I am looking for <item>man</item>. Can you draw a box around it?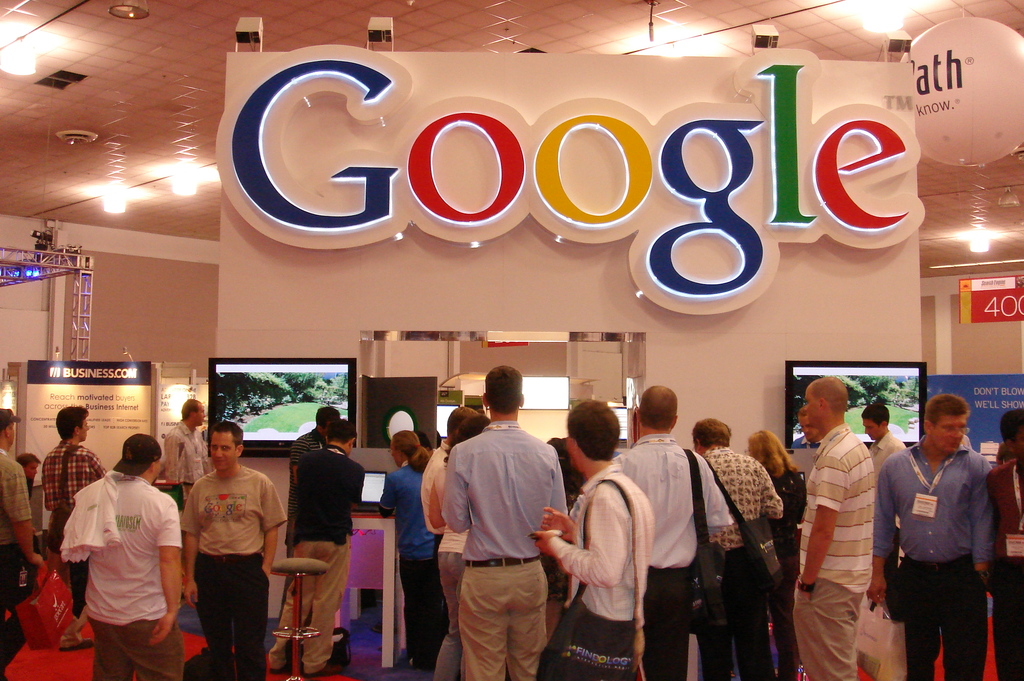
Sure, the bounding box is (x1=445, y1=372, x2=567, y2=679).
